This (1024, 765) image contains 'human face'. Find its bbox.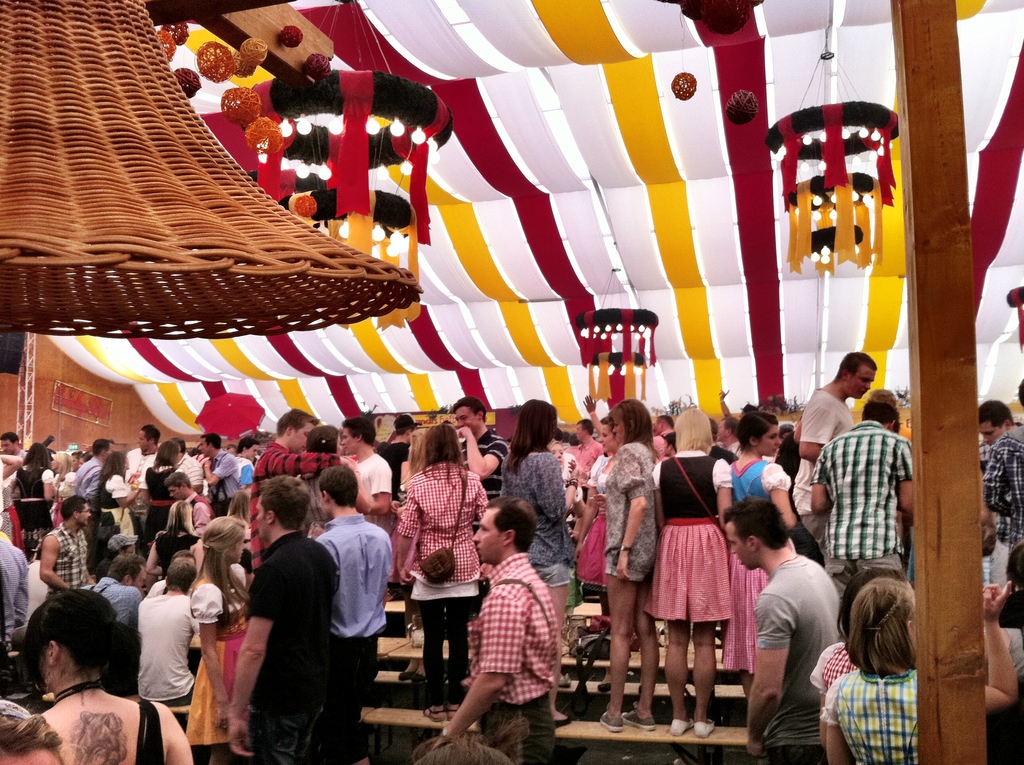
pyautogui.locateOnScreen(611, 407, 630, 442).
